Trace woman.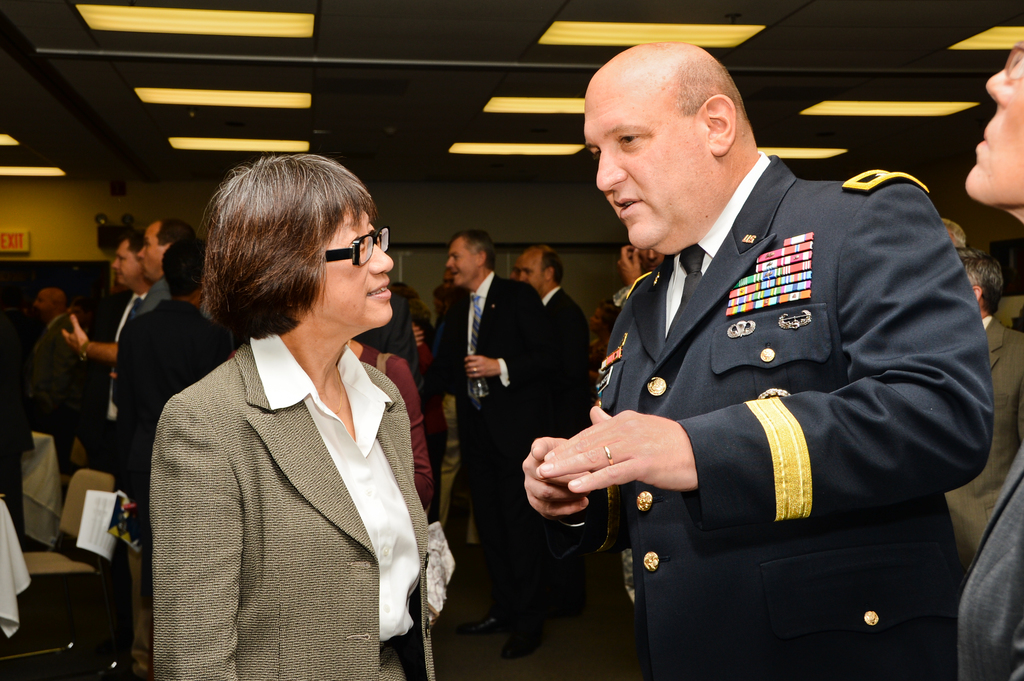
Traced to 137:159:455:657.
